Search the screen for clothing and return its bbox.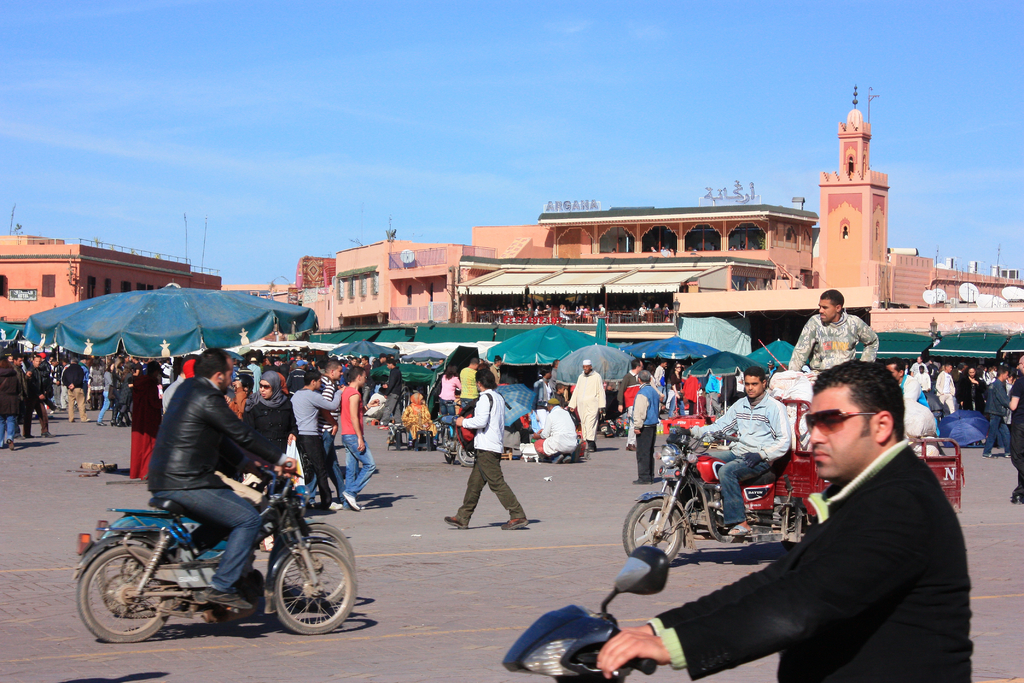
Found: crop(15, 364, 28, 434).
